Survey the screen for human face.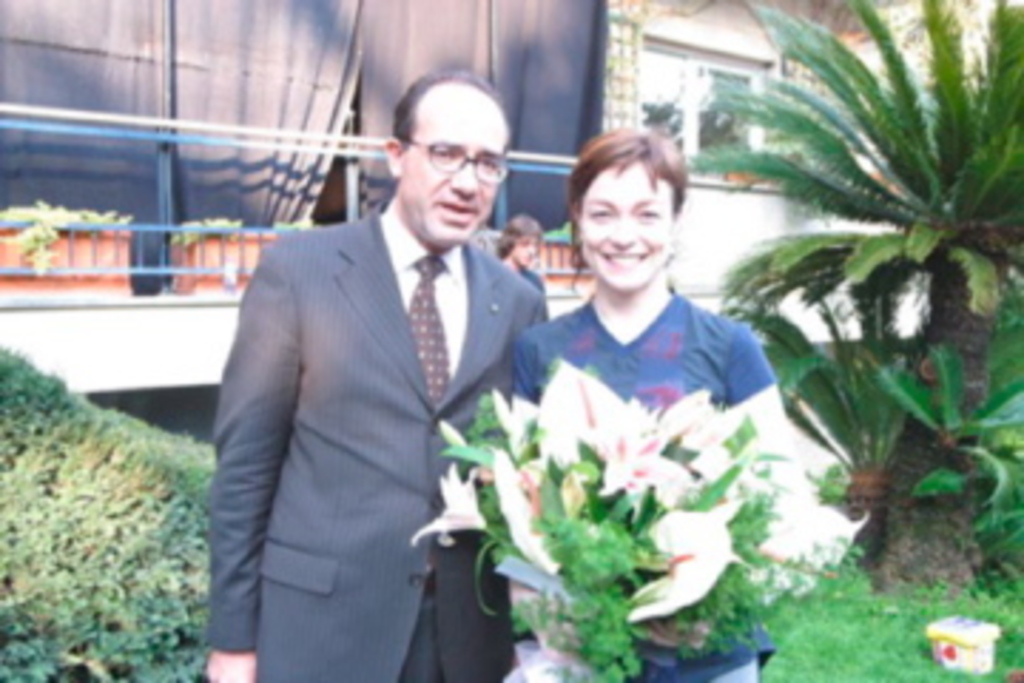
Survey found: select_region(583, 159, 674, 290).
